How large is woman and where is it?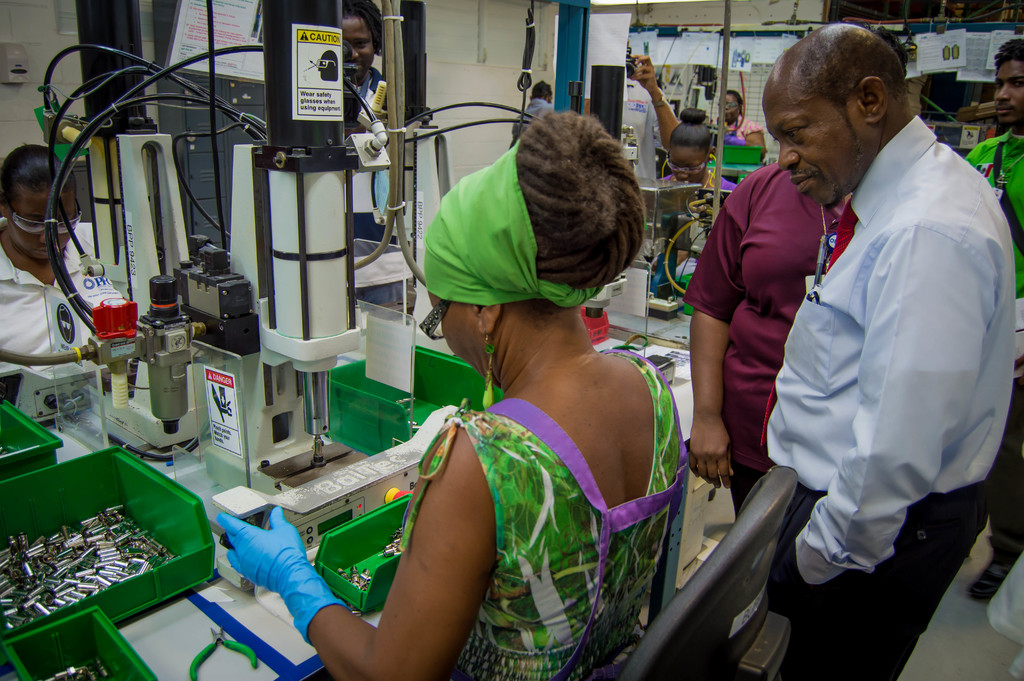
Bounding box: rect(689, 15, 918, 531).
